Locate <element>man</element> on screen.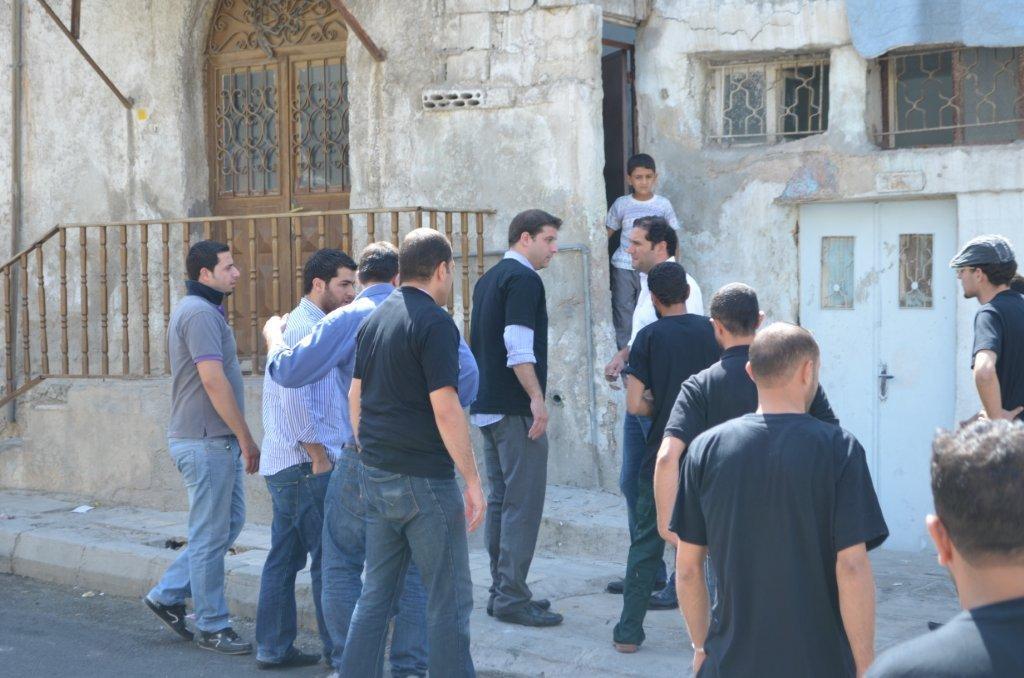
On screen at [333, 224, 488, 677].
